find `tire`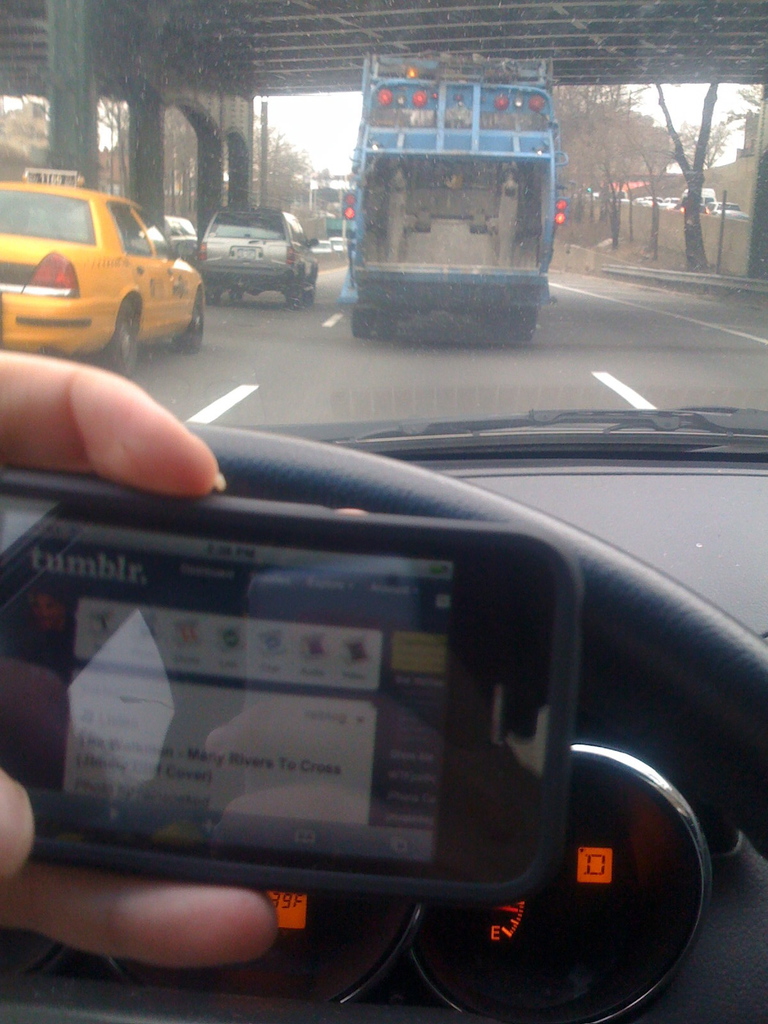
109, 297, 144, 374
